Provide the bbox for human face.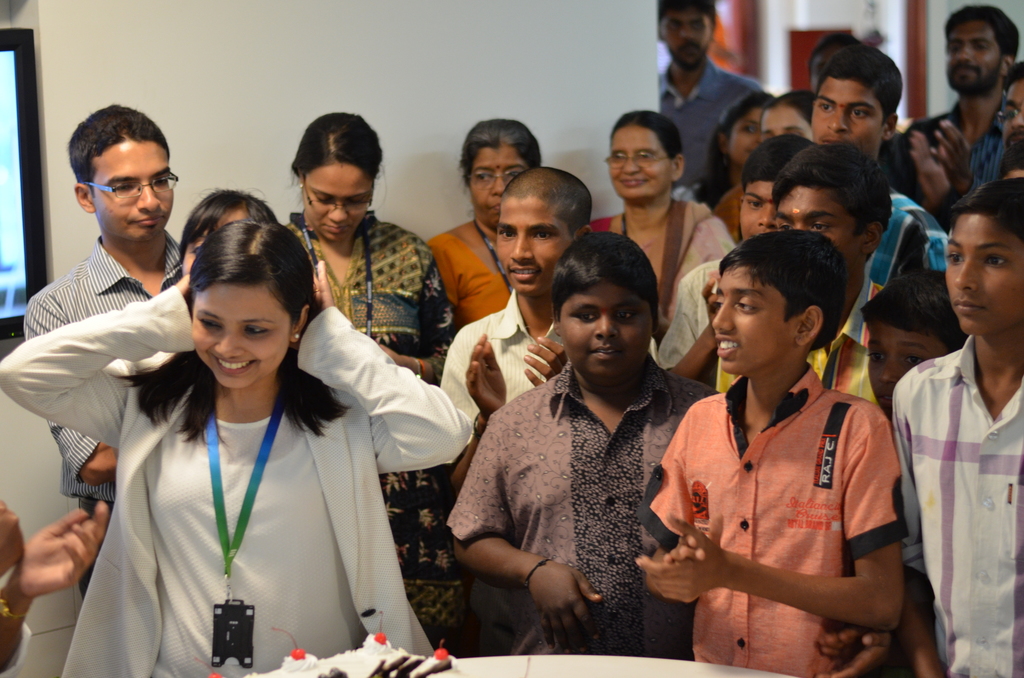
BBox(774, 181, 876, 268).
